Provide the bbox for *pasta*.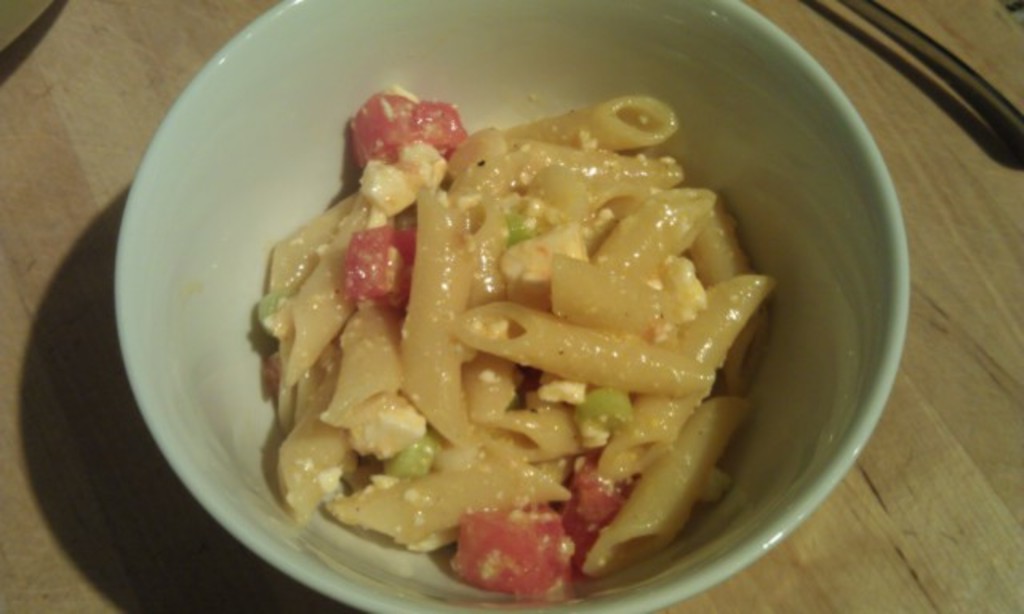
[left=253, top=78, right=797, bottom=593].
